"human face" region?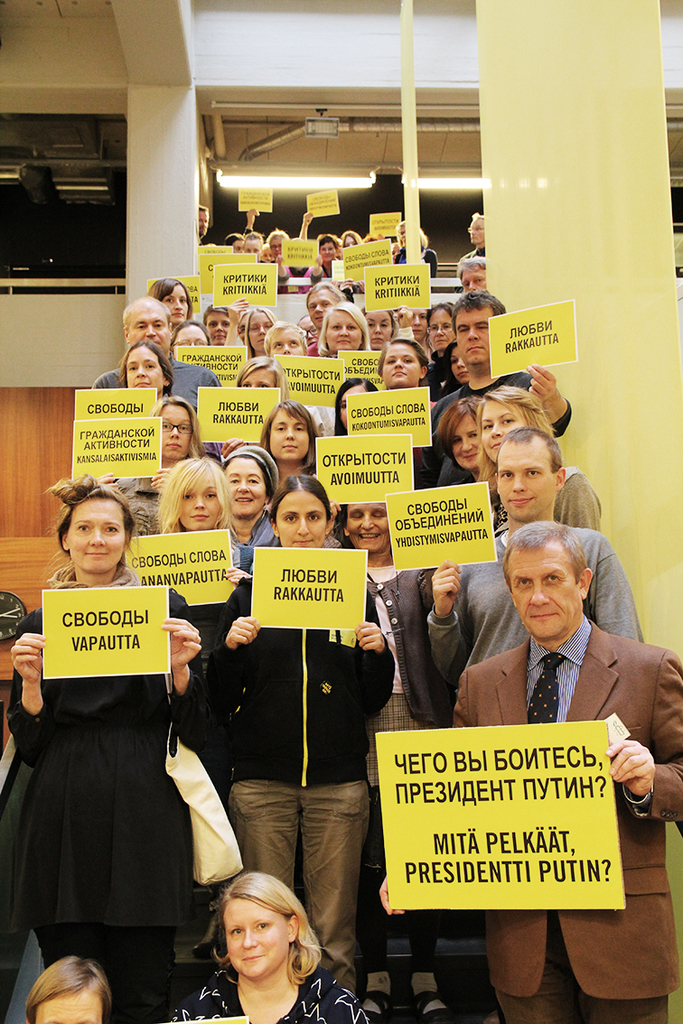
(left=319, top=246, right=332, bottom=261)
